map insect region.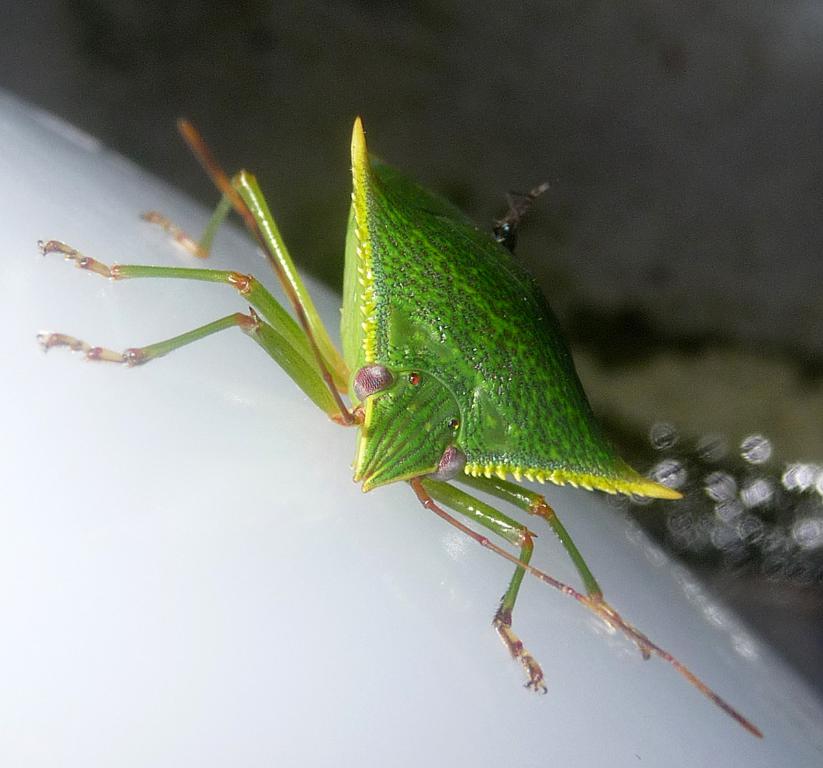
Mapped to pyautogui.locateOnScreen(29, 115, 763, 737).
